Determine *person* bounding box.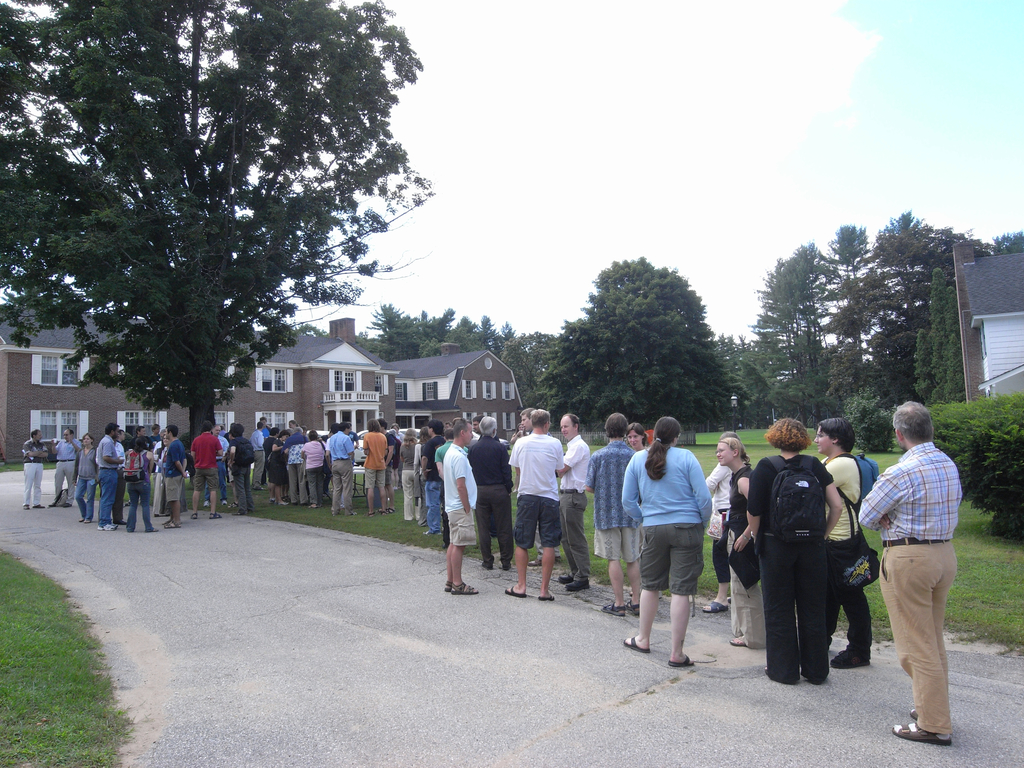
Determined: BBox(438, 419, 478, 597).
